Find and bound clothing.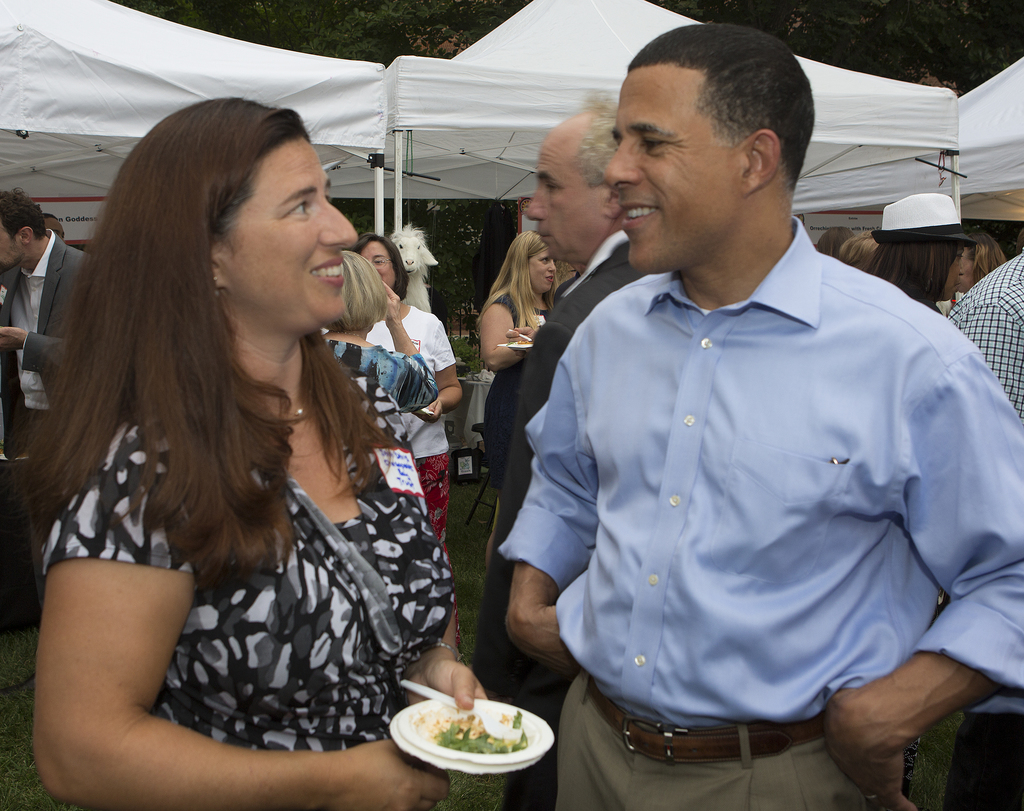
Bound: rect(41, 372, 454, 810).
